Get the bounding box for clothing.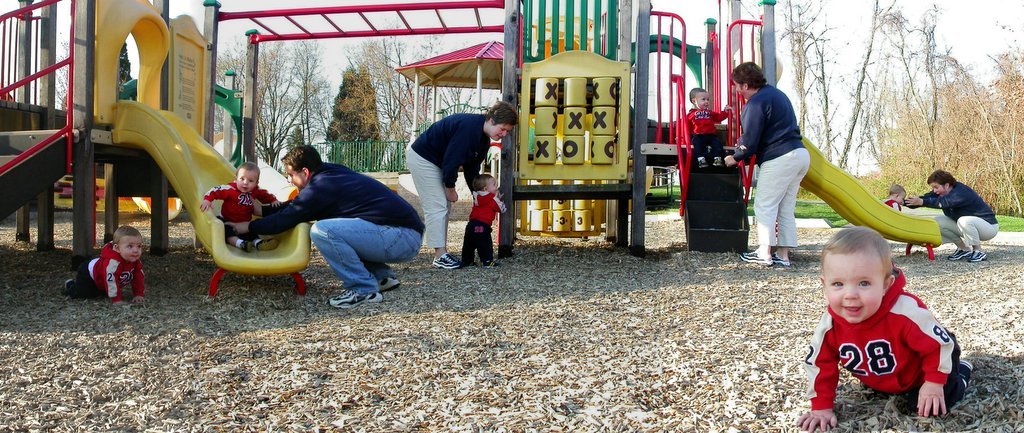
407, 110, 493, 247.
